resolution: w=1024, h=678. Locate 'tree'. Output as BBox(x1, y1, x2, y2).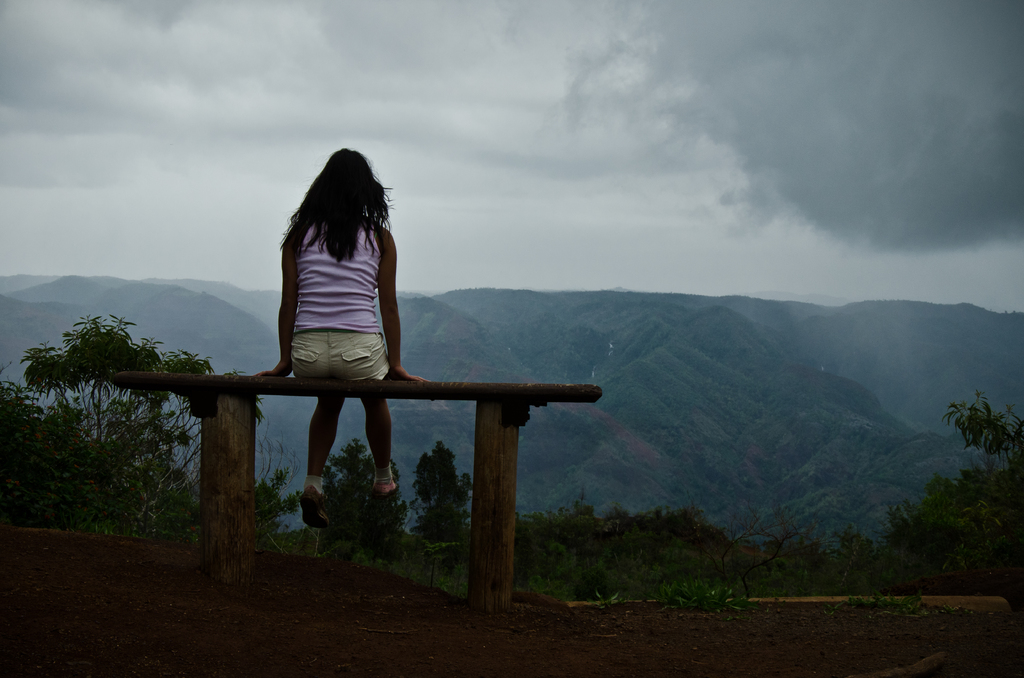
BBox(689, 502, 808, 600).
